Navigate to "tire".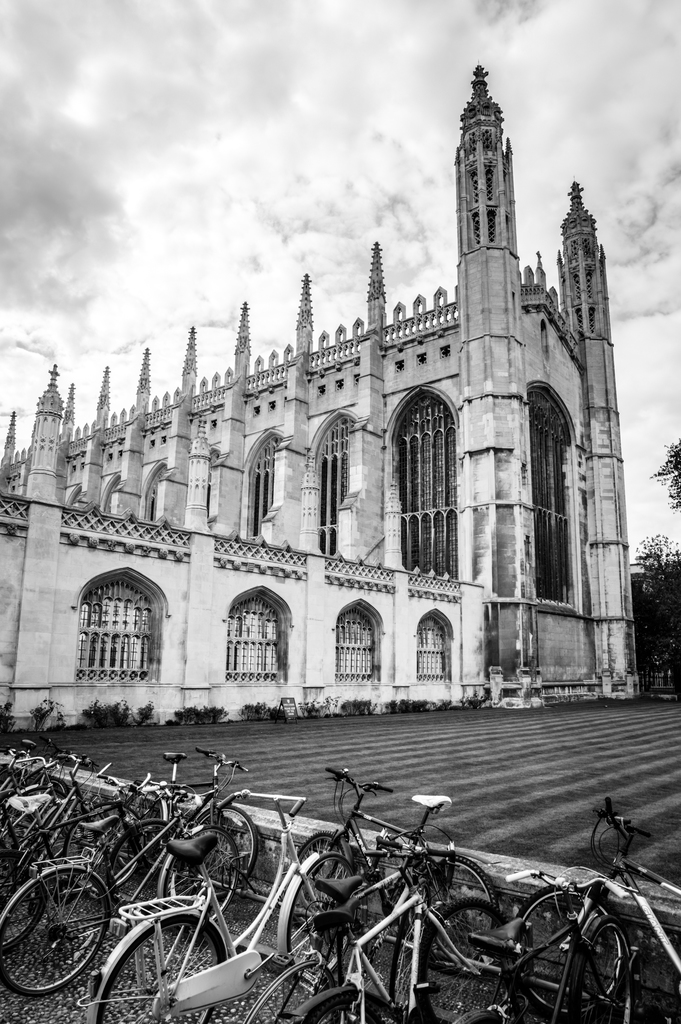
Navigation target: l=183, t=803, r=264, b=897.
